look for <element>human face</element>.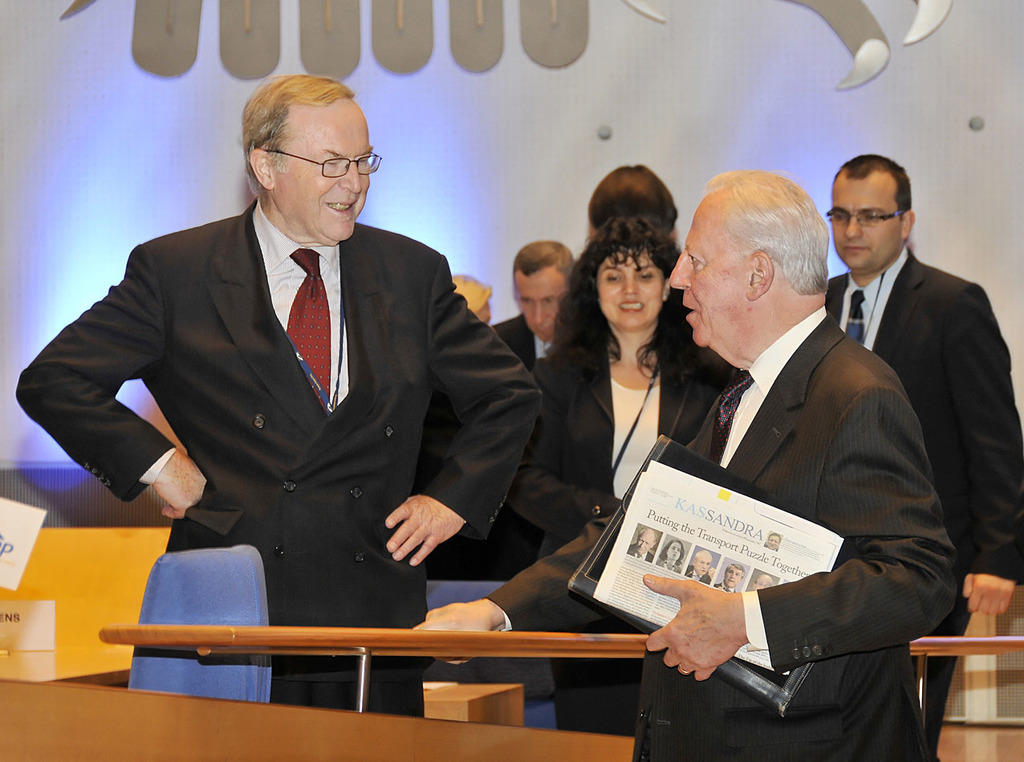
Found: [left=662, top=201, right=744, bottom=347].
